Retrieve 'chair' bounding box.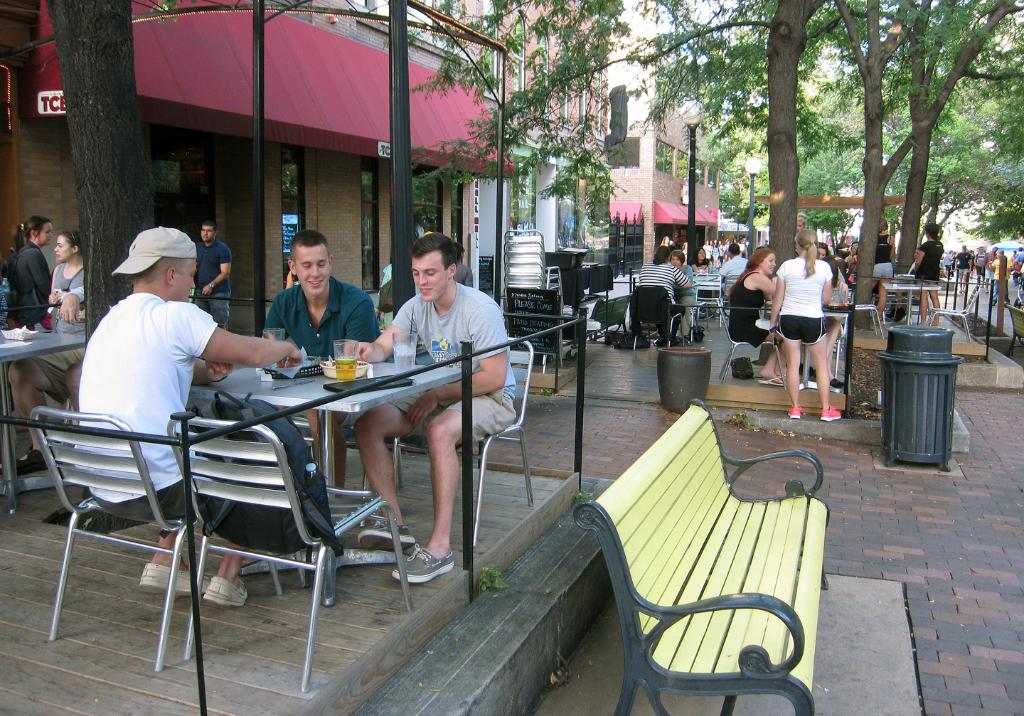
Bounding box: Rect(855, 299, 884, 339).
